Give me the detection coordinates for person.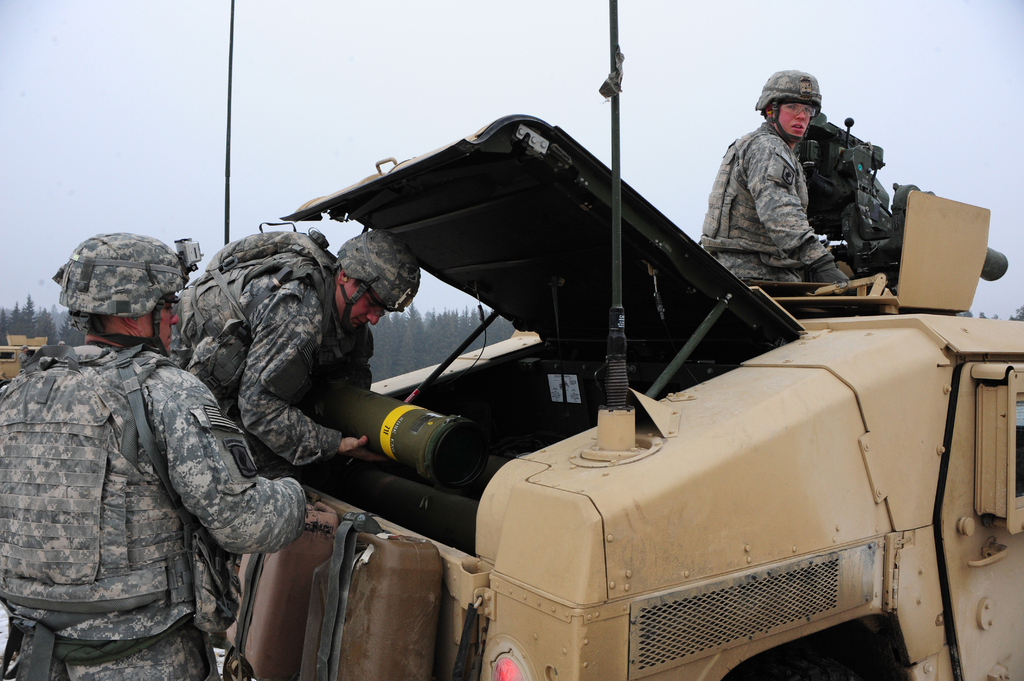
select_region(171, 223, 422, 472).
